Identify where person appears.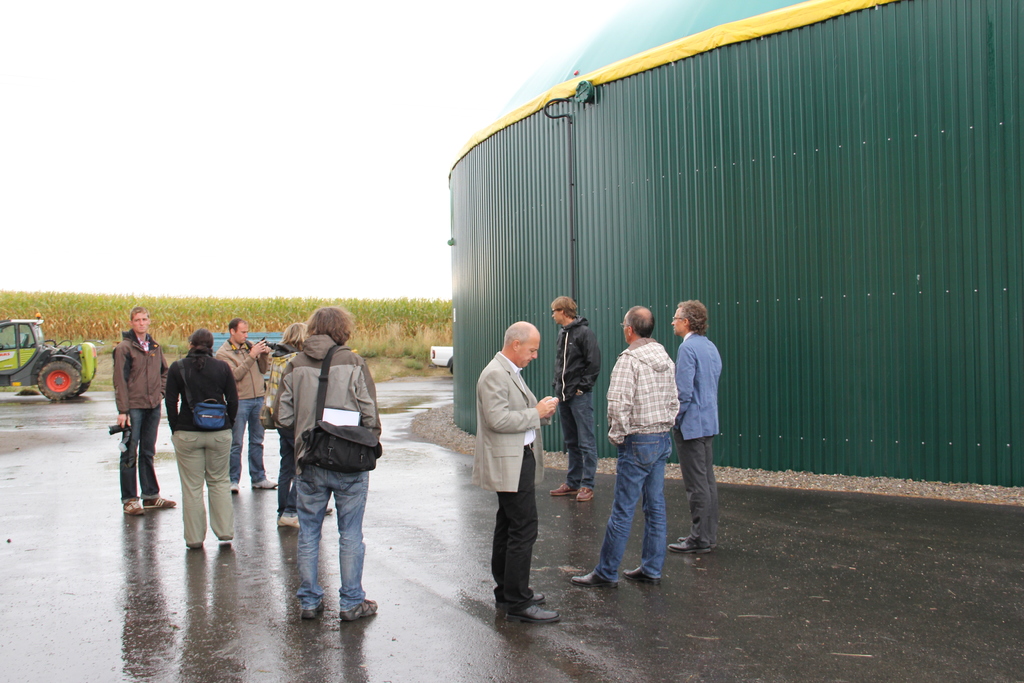
Appears at locate(267, 305, 381, 625).
